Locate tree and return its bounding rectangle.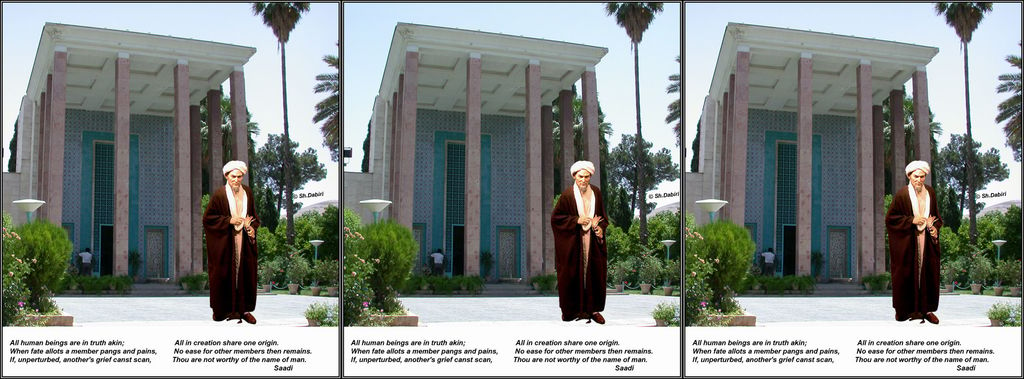
{"left": 554, "top": 83, "right": 614, "bottom": 209}.
